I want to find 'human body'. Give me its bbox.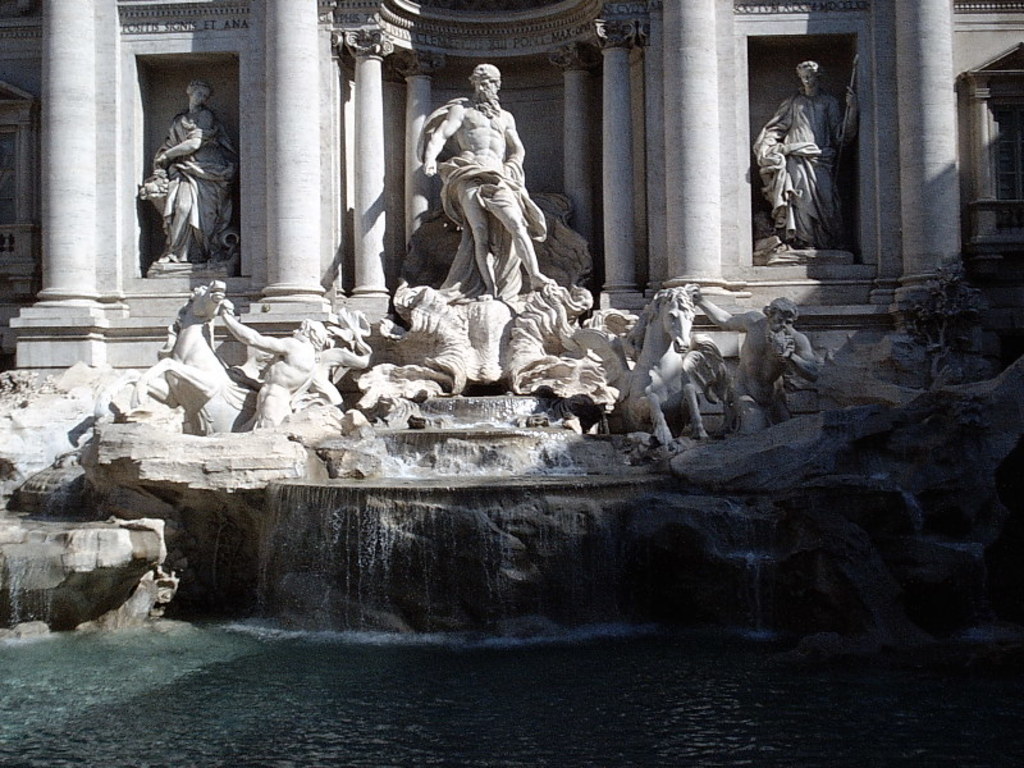
[210,297,372,428].
